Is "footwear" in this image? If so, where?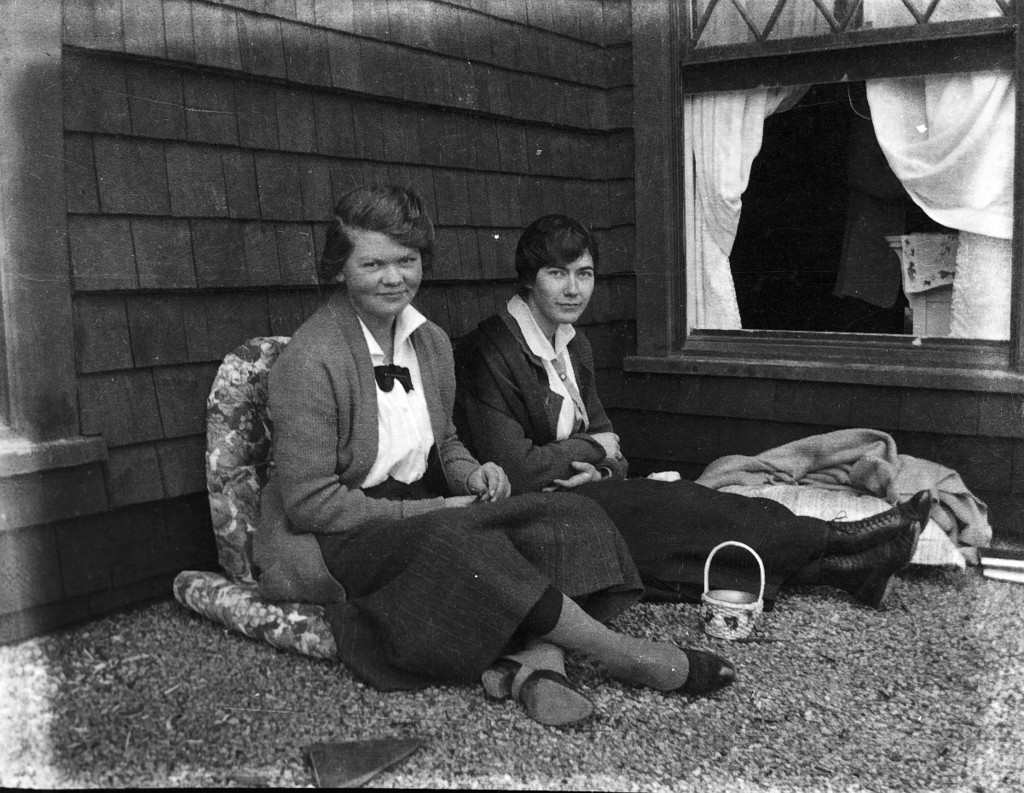
Yes, at (x1=822, y1=480, x2=929, y2=554).
